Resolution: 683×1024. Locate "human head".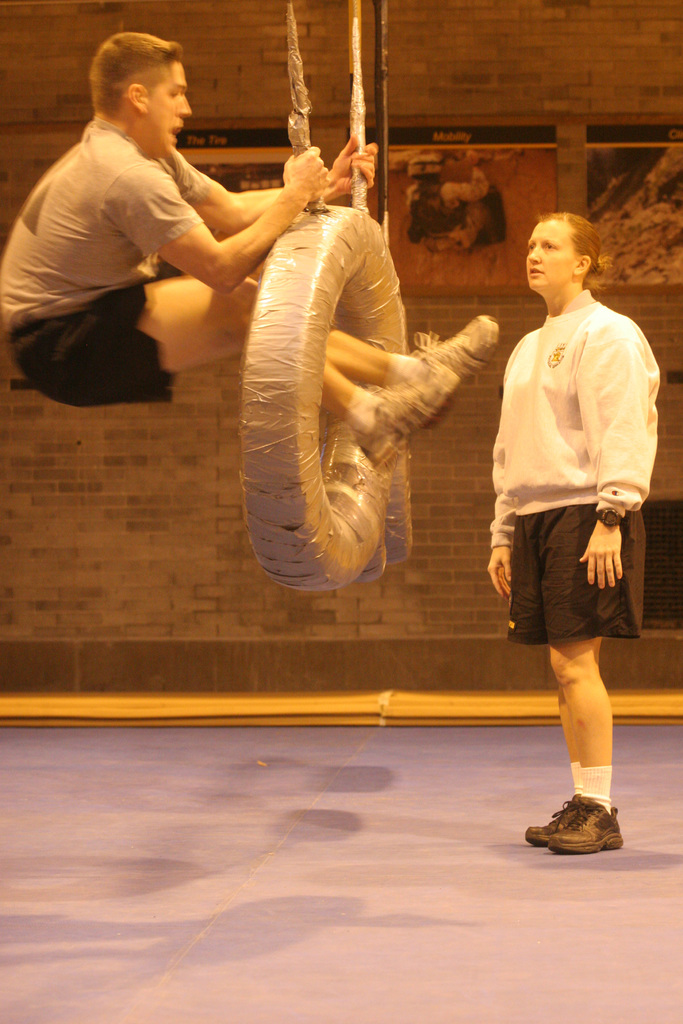
bbox=(90, 30, 190, 160).
